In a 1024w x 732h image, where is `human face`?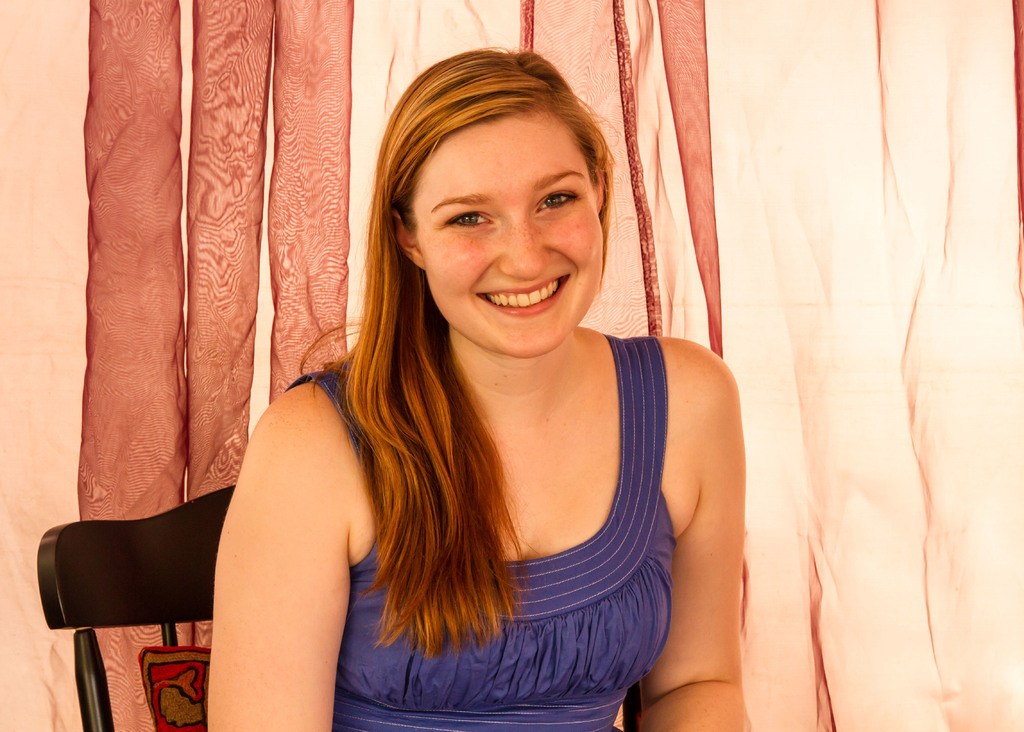
region(413, 116, 604, 359).
